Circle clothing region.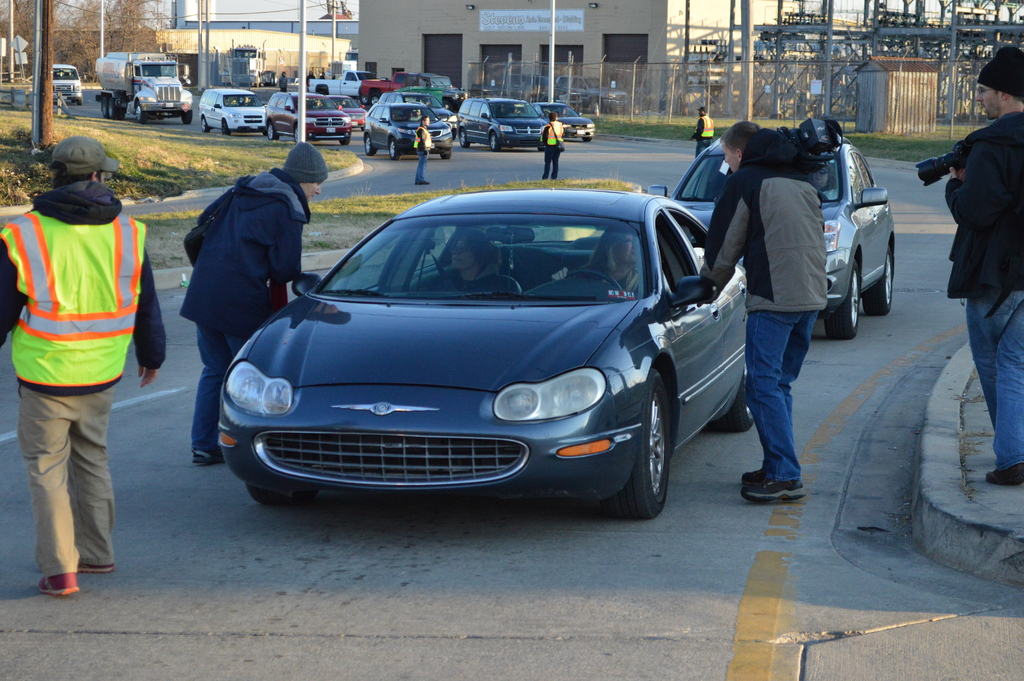
Region: bbox(278, 74, 287, 92).
